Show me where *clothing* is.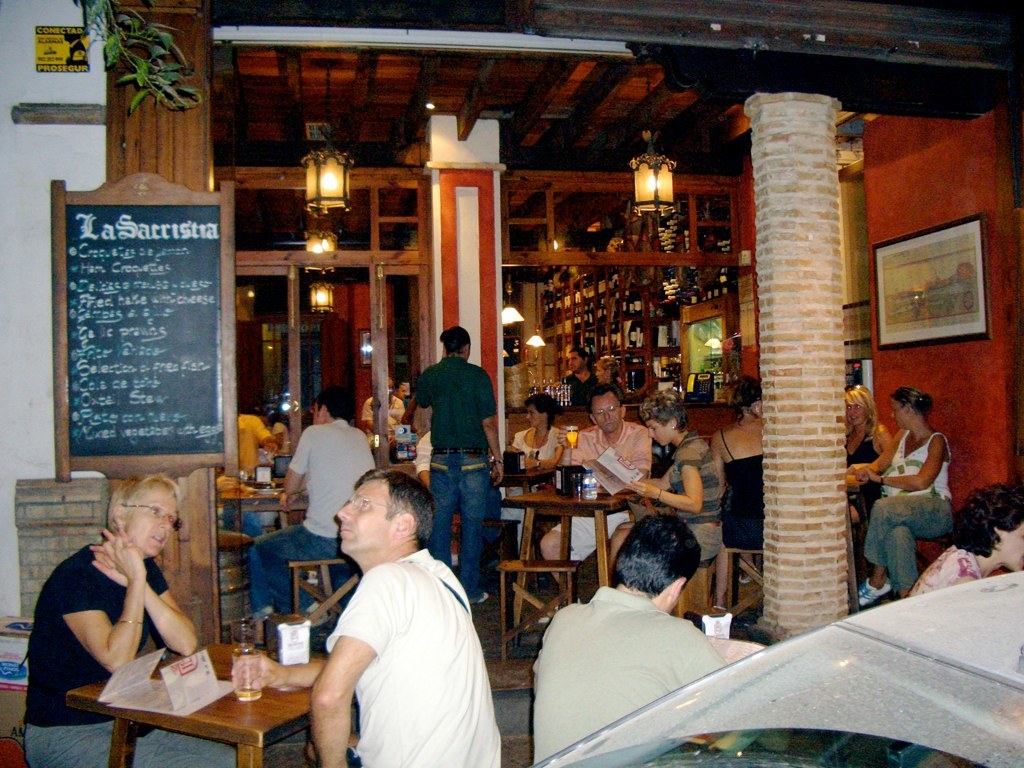
*clothing* is at rect(24, 718, 239, 767).
